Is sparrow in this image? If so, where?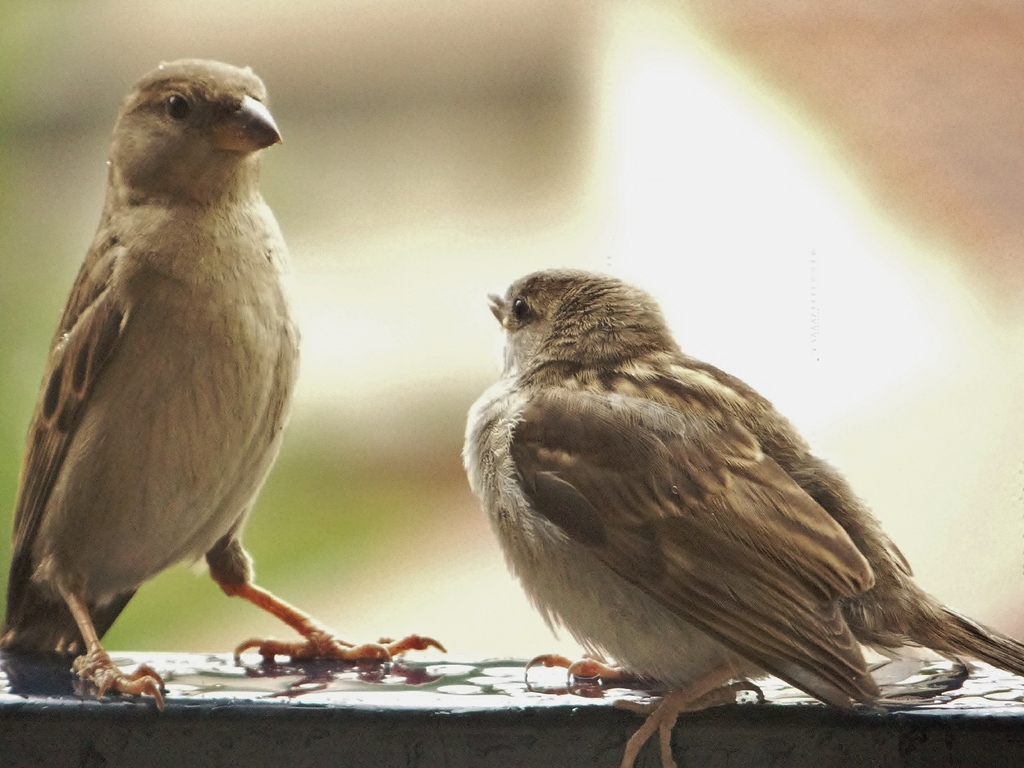
Yes, at (x1=460, y1=264, x2=1023, y2=767).
